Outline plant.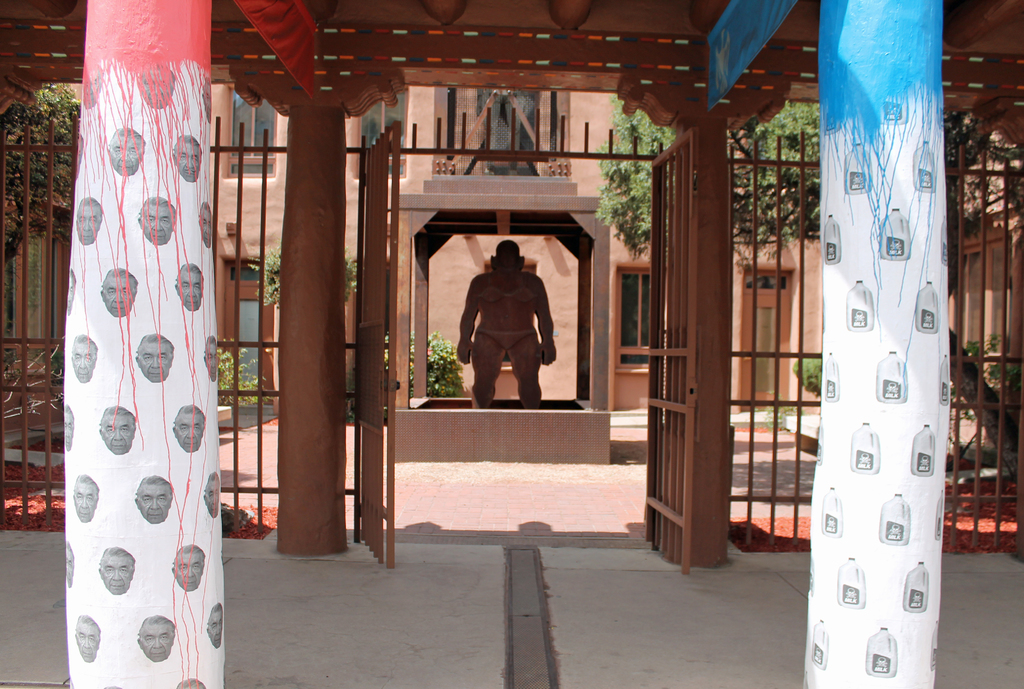
Outline: <box>385,324,475,397</box>.
